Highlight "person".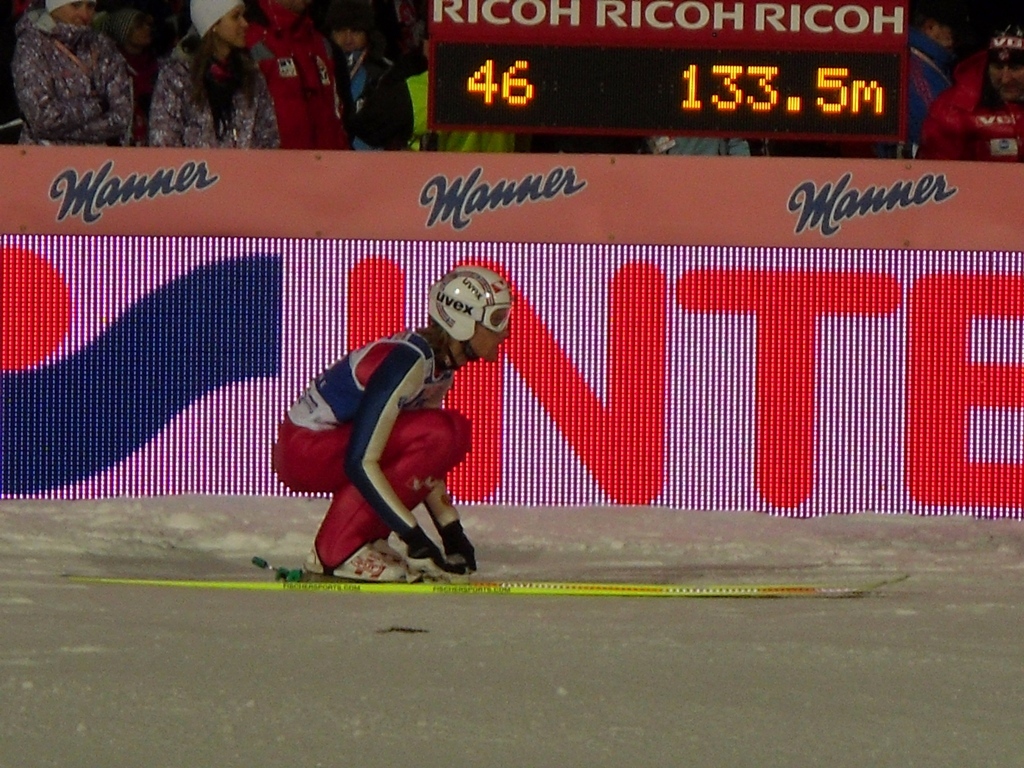
Highlighted region: 287/275/493/580.
